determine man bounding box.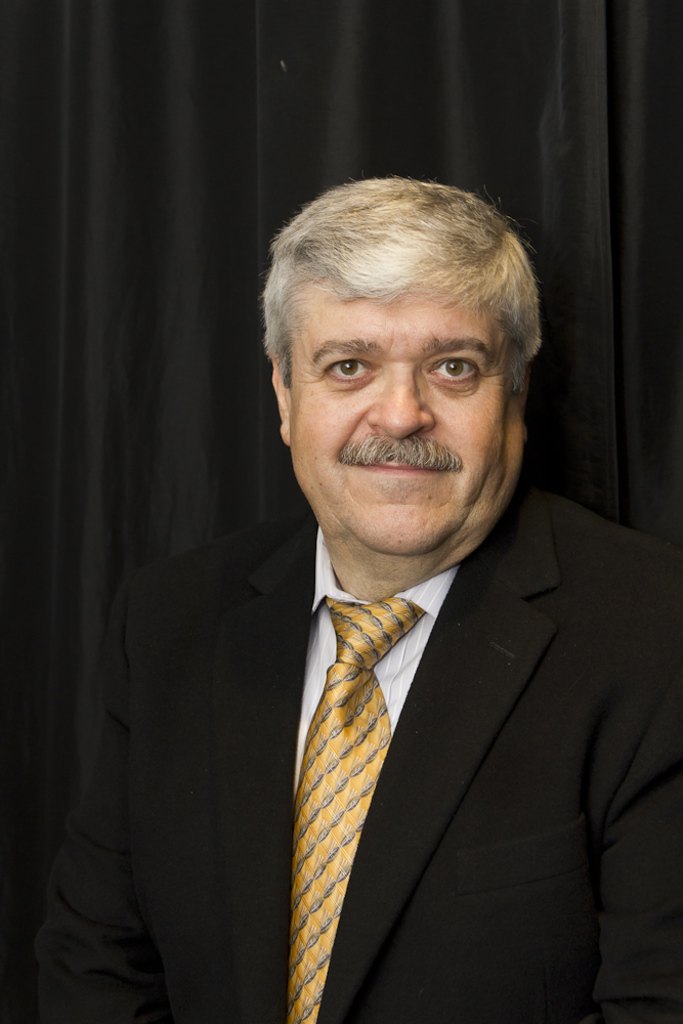
Determined: rect(73, 172, 670, 1023).
